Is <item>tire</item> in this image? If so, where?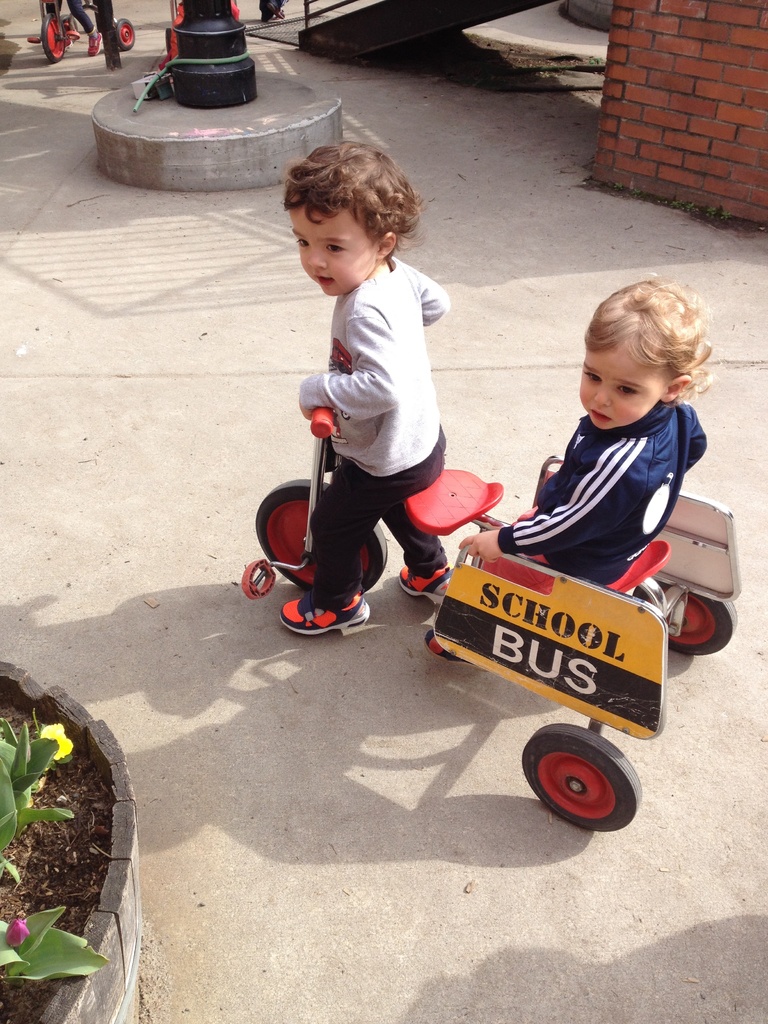
Yes, at 254/478/389/597.
